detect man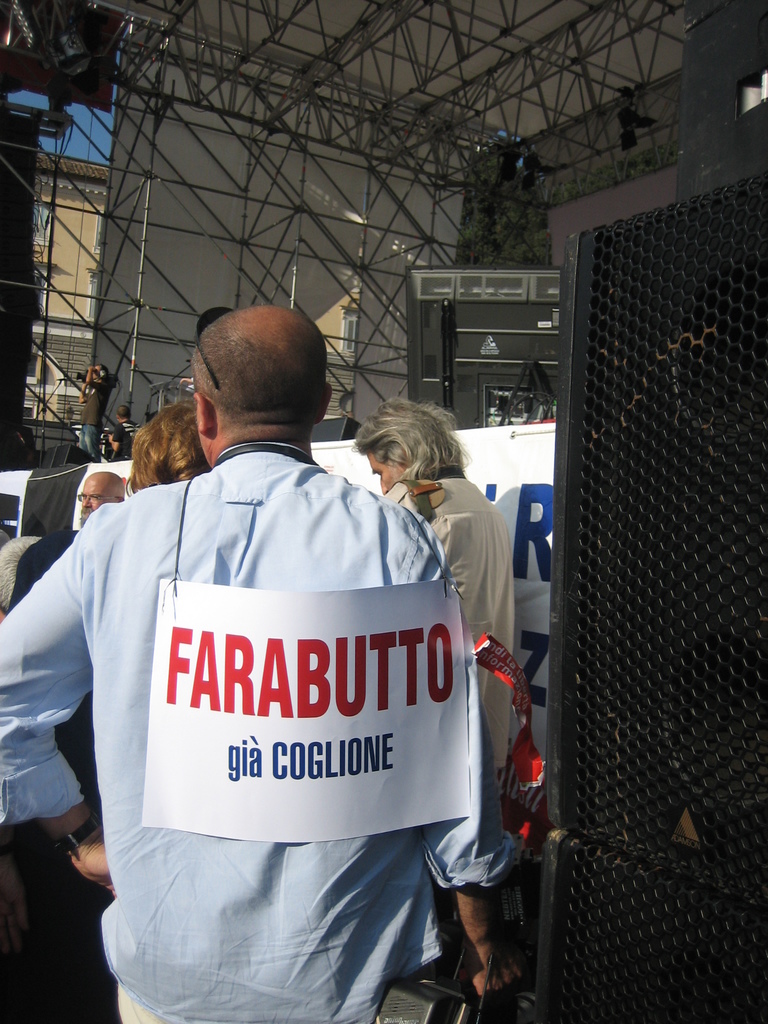
354/404/527/803
